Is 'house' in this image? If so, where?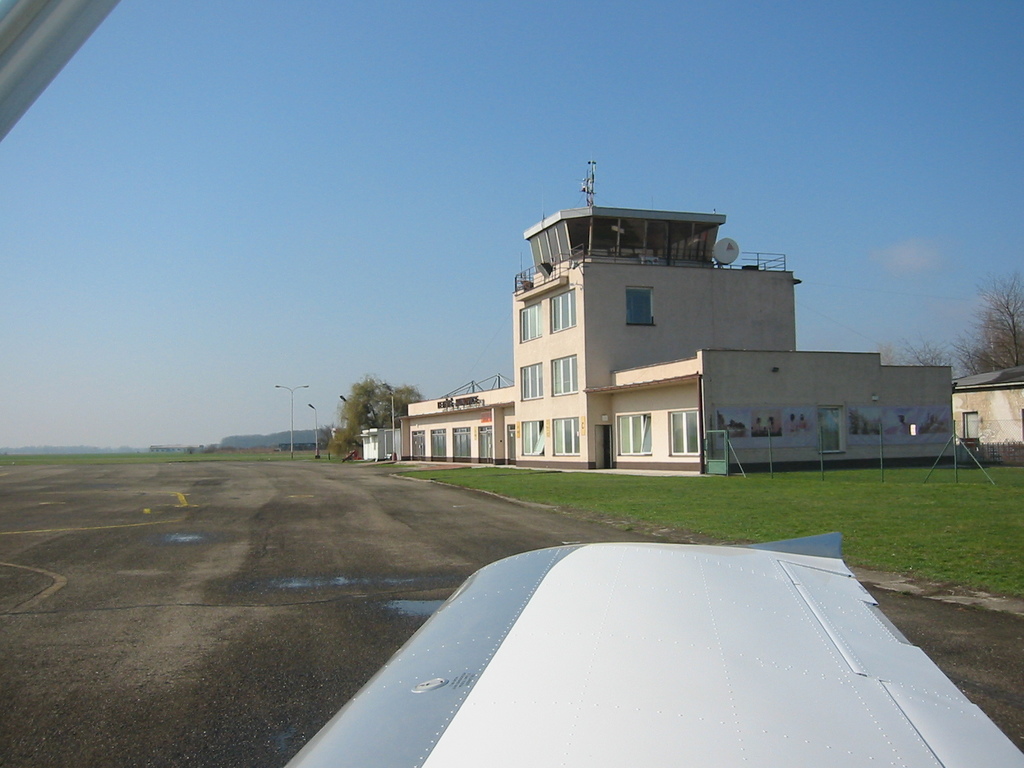
Yes, at bbox=(348, 172, 968, 483).
